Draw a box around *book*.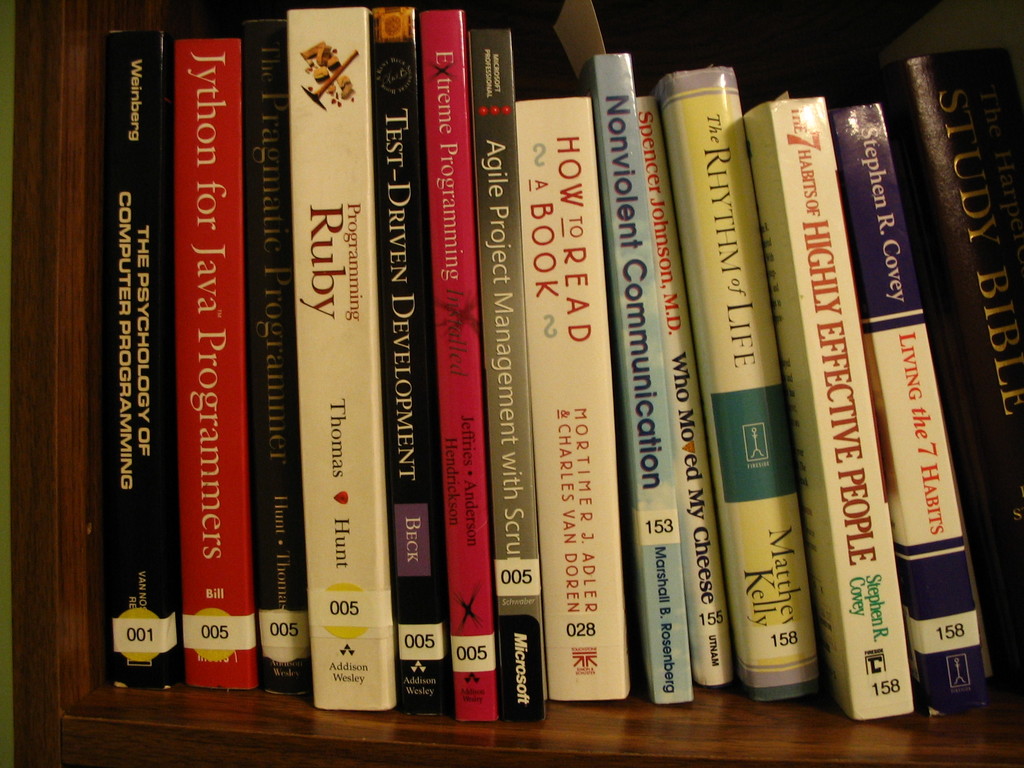
{"left": 837, "top": 93, "right": 1002, "bottom": 719}.
